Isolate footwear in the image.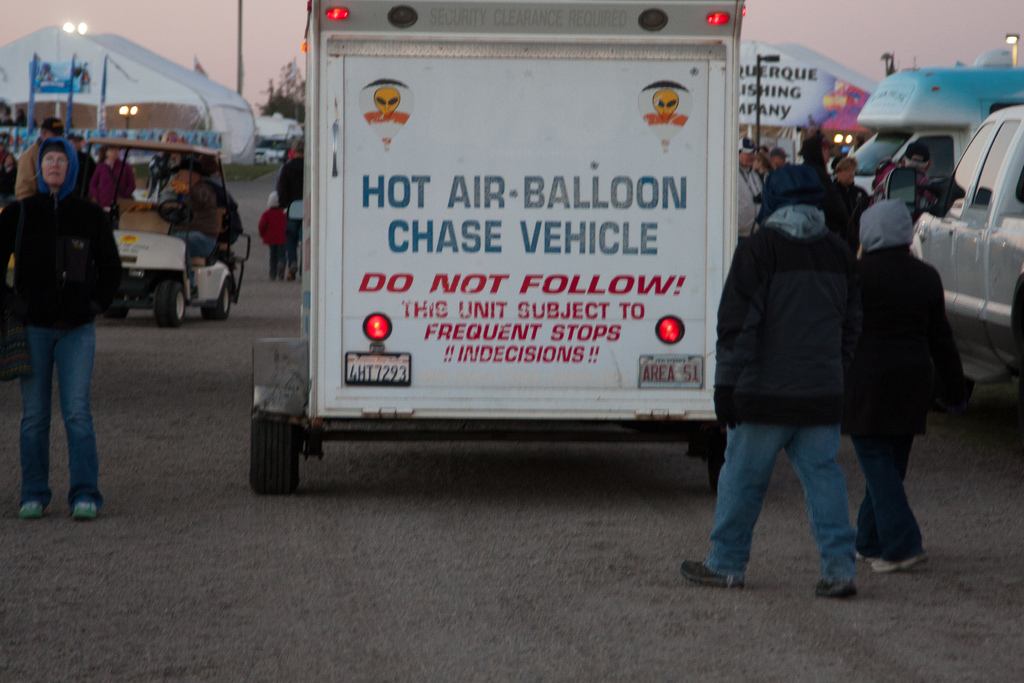
Isolated region: {"x1": 817, "y1": 577, "x2": 863, "y2": 596}.
